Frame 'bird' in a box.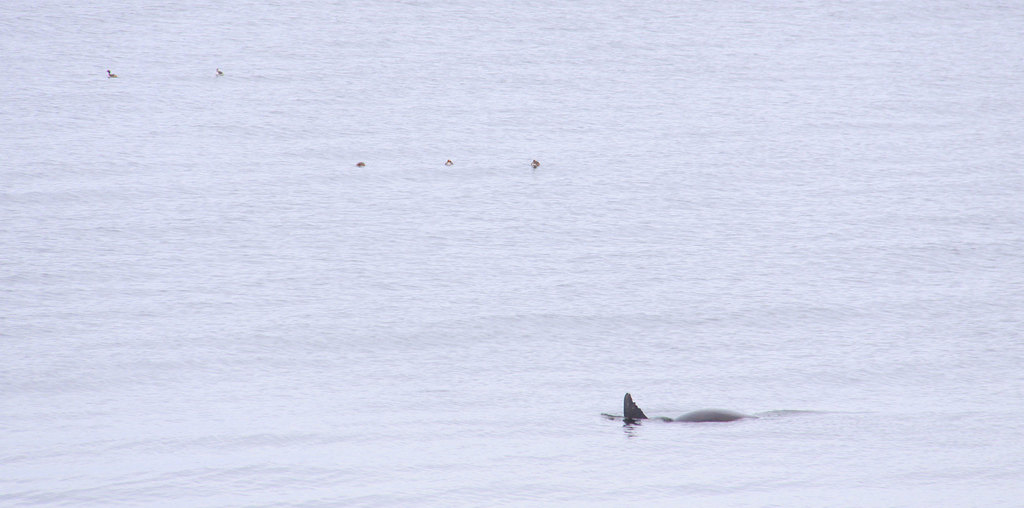
BBox(619, 390, 644, 416).
